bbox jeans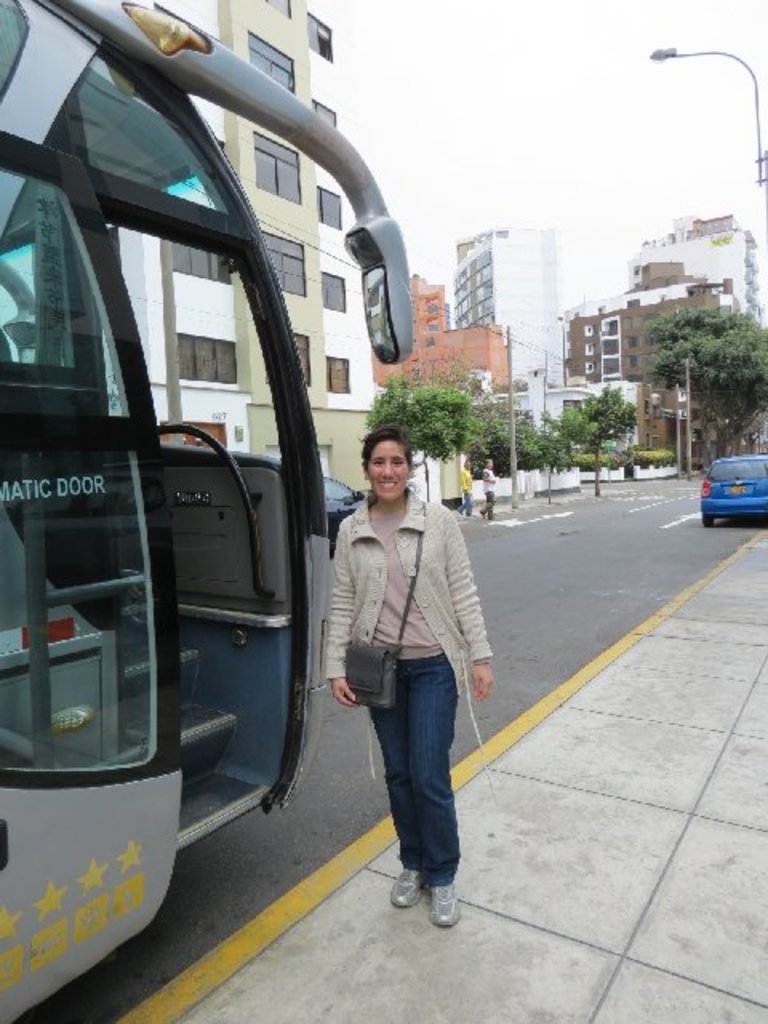
362,637,474,917
